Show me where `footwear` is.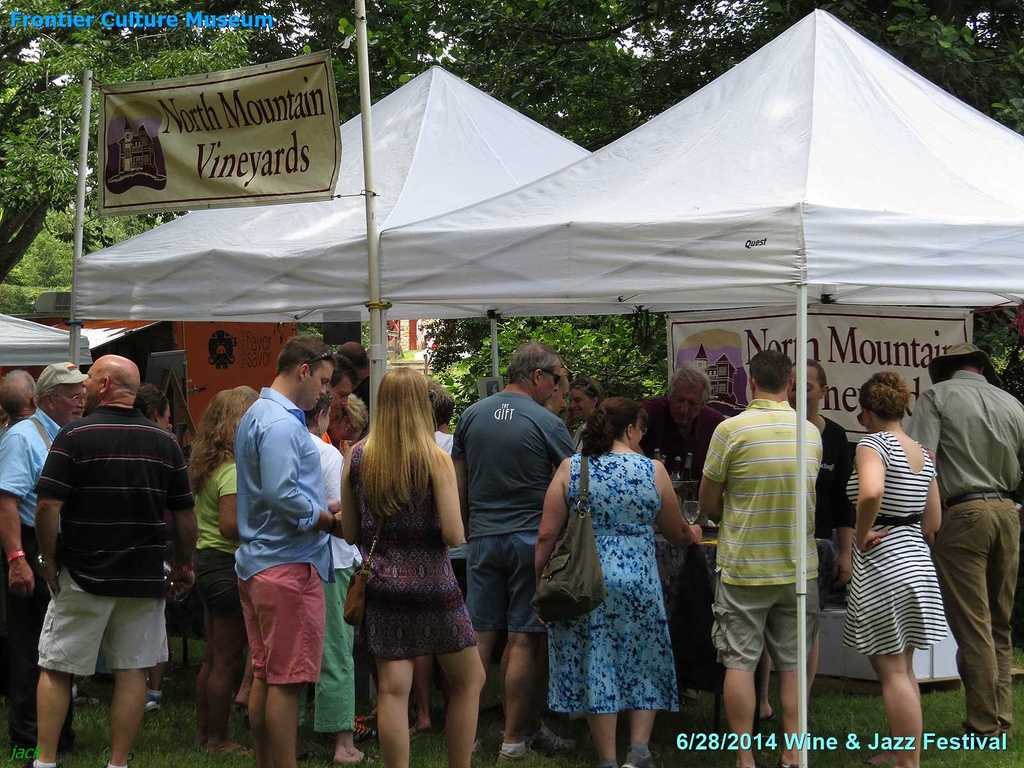
`footwear` is at detection(776, 760, 800, 767).
